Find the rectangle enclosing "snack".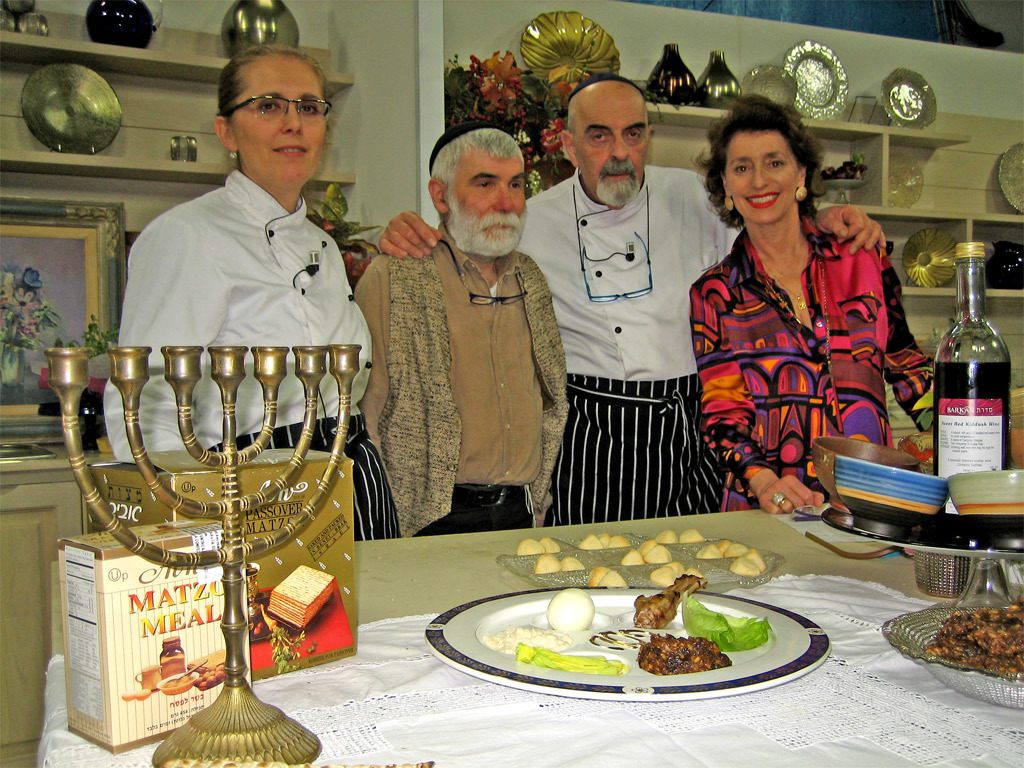
(680,529,705,545).
